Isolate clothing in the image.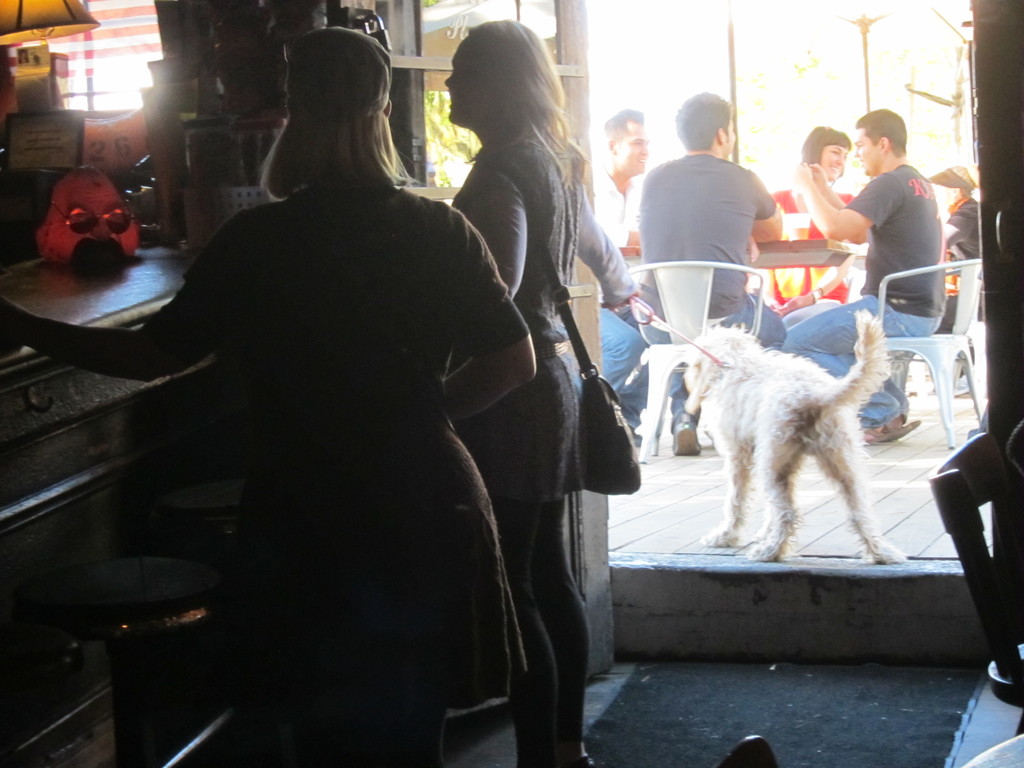
Isolated region: x1=769 y1=176 x2=860 y2=310.
